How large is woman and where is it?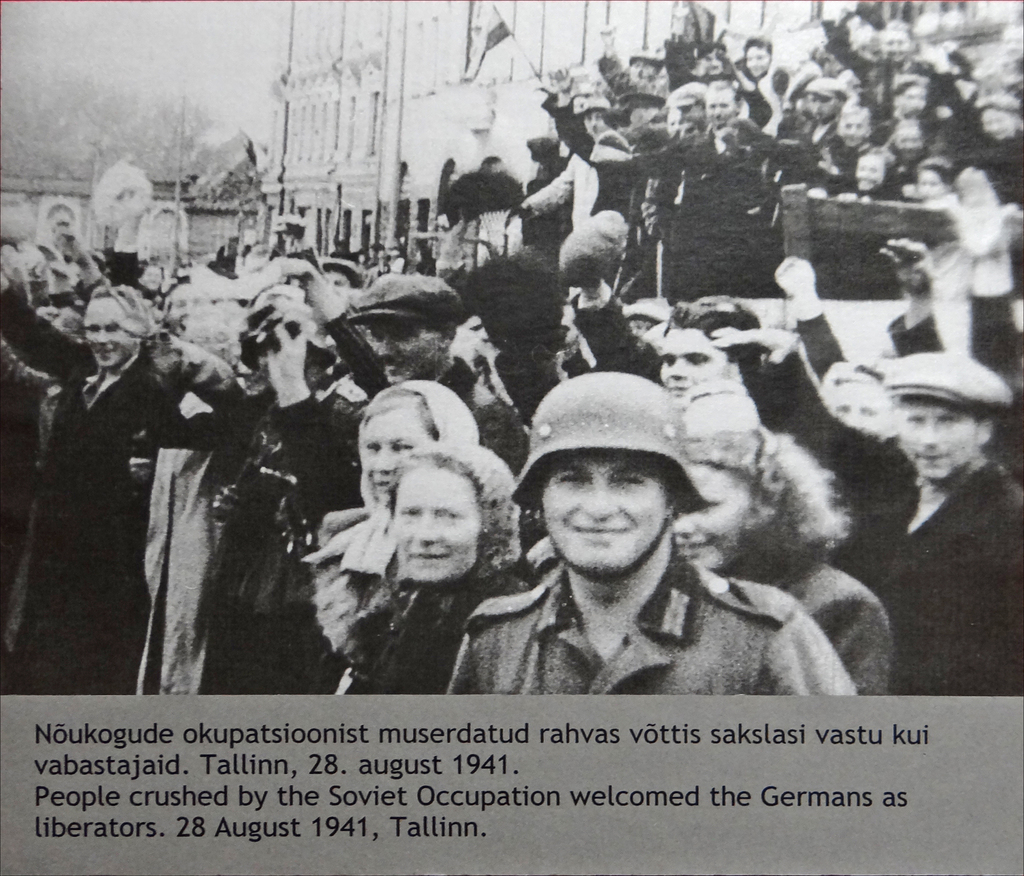
Bounding box: bbox(332, 446, 536, 699).
